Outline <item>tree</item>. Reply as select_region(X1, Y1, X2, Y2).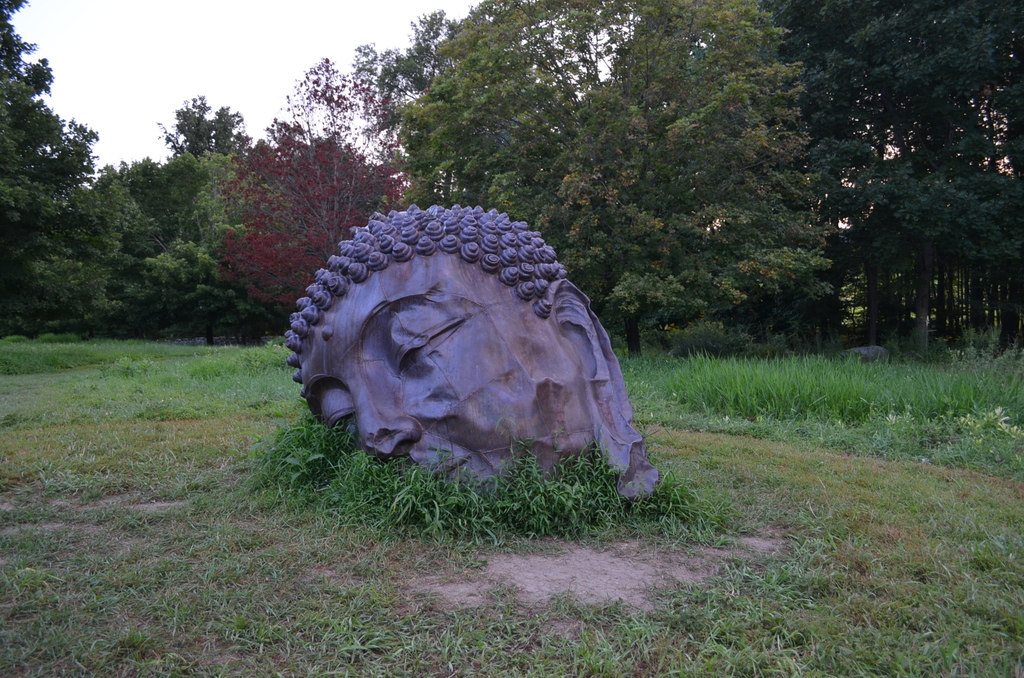
select_region(762, 0, 1015, 335).
